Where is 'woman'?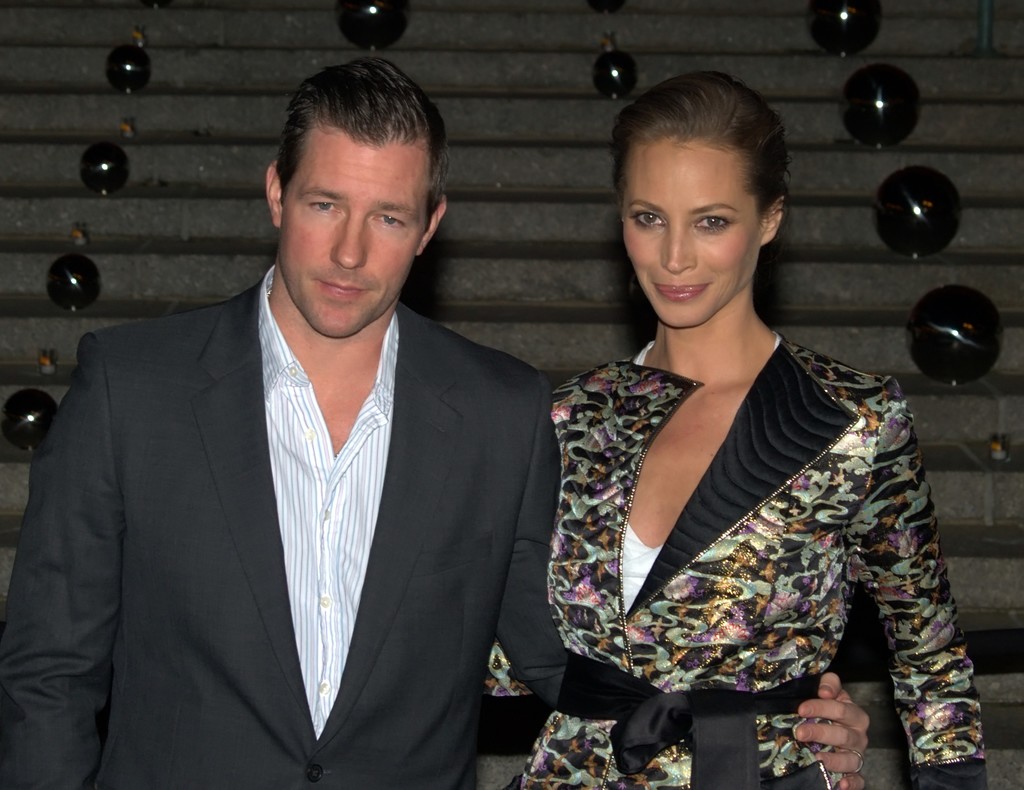
(left=502, top=42, right=953, bottom=777).
